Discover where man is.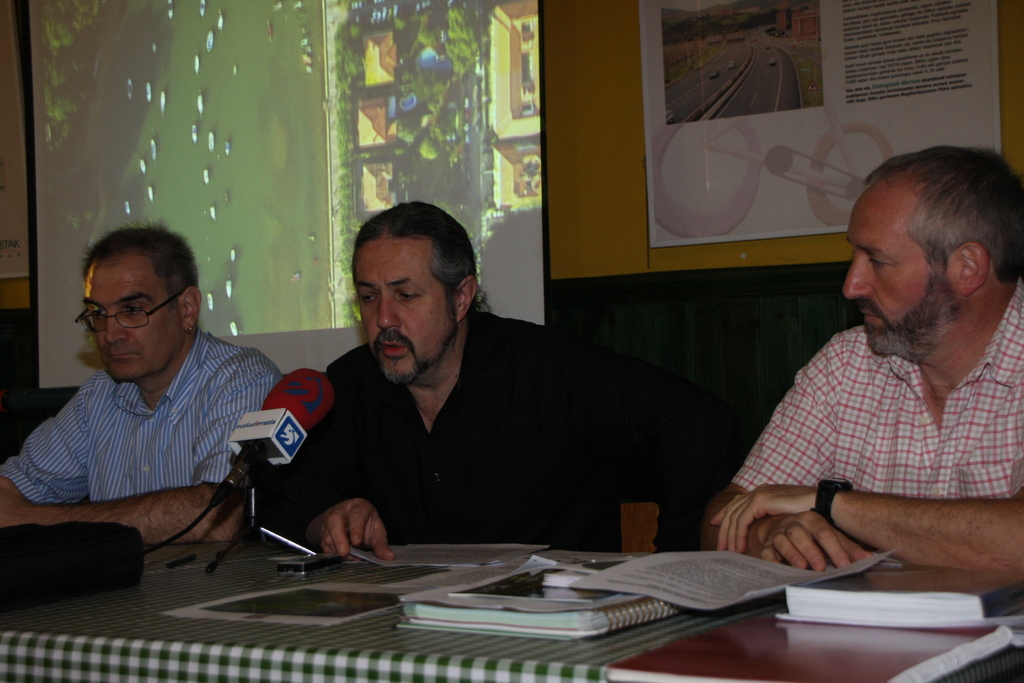
Discovered at bbox(724, 165, 1023, 586).
